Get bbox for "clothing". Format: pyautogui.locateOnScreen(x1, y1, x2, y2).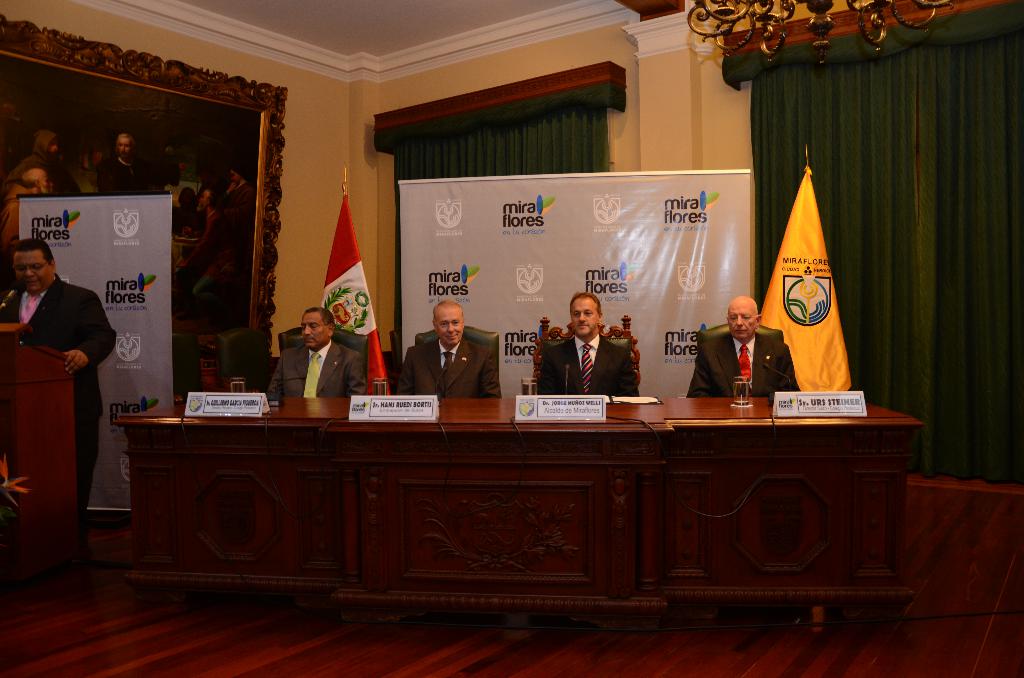
pyautogui.locateOnScreen(271, 339, 370, 401).
